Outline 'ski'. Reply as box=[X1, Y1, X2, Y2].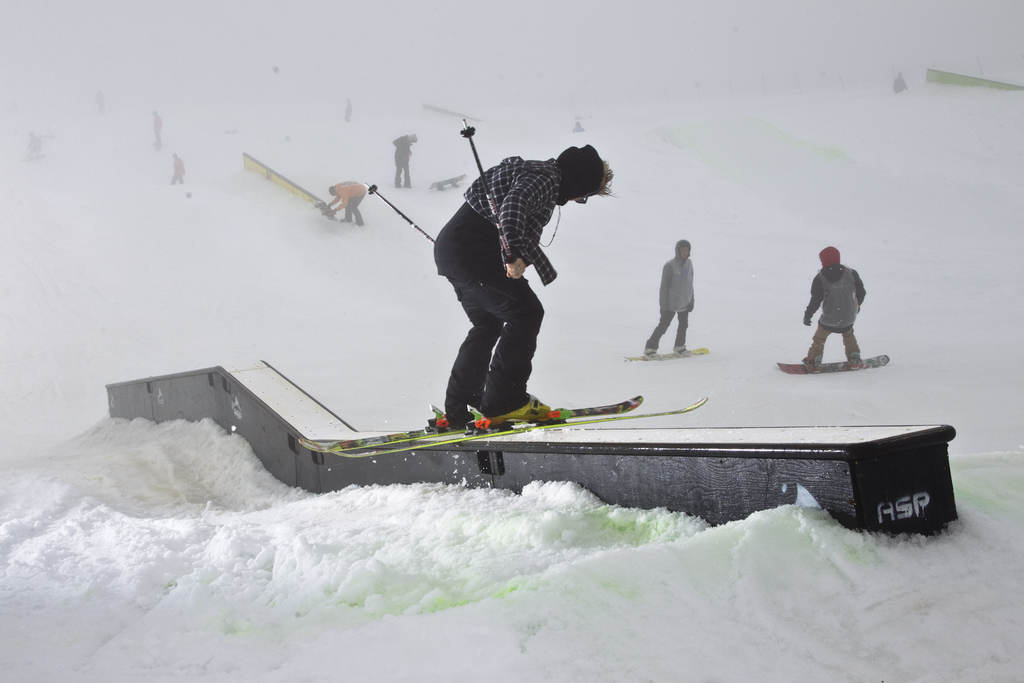
box=[620, 339, 722, 363].
